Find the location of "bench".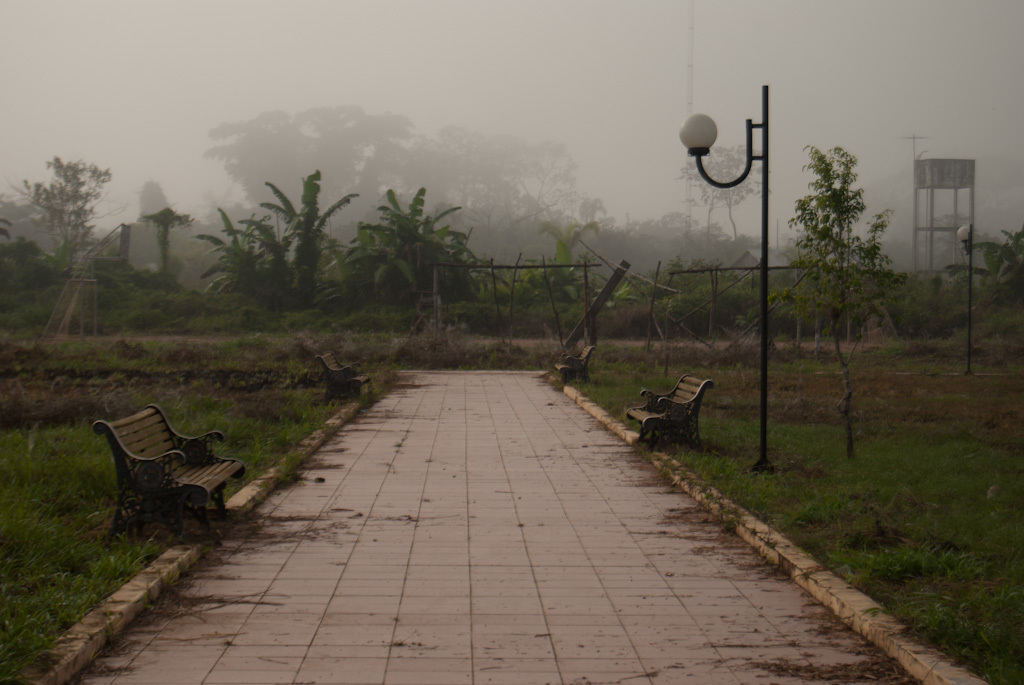
Location: (x1=555, y1=346, x2=594, y2=386).
